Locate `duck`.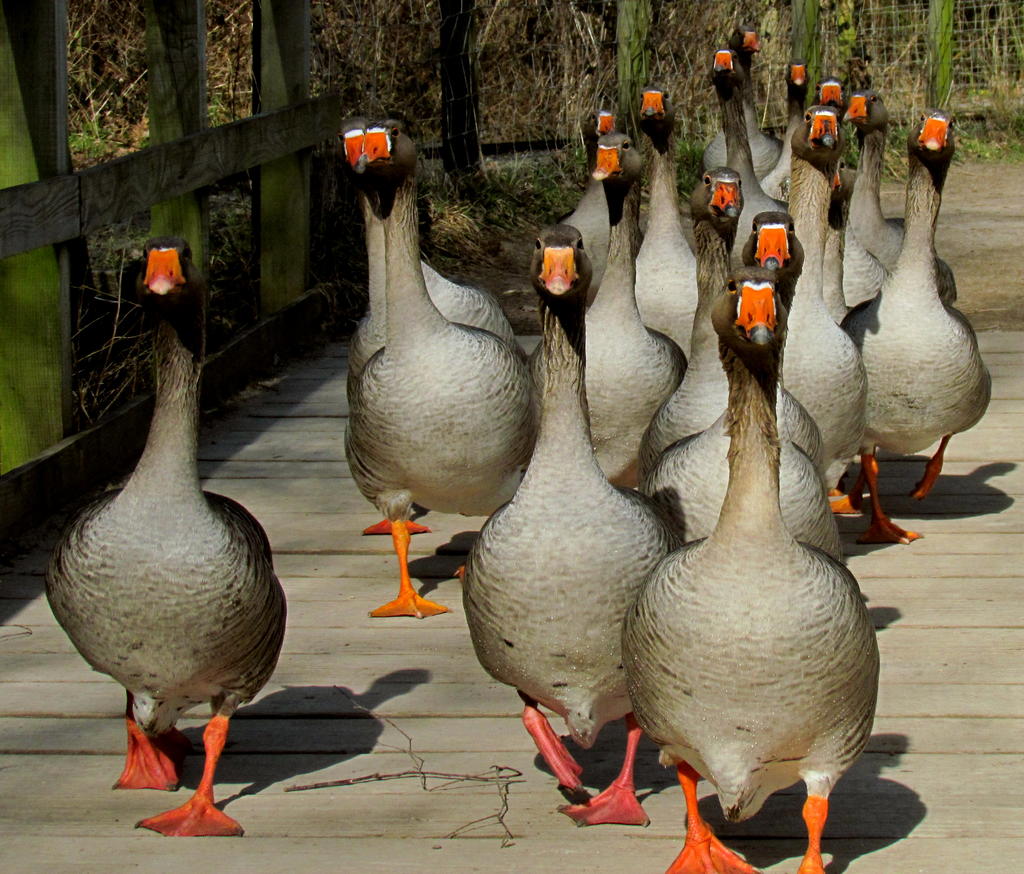
Bounding box: {"x1": 694, "y1": 28, "x2": 794, "y2": 217}.
